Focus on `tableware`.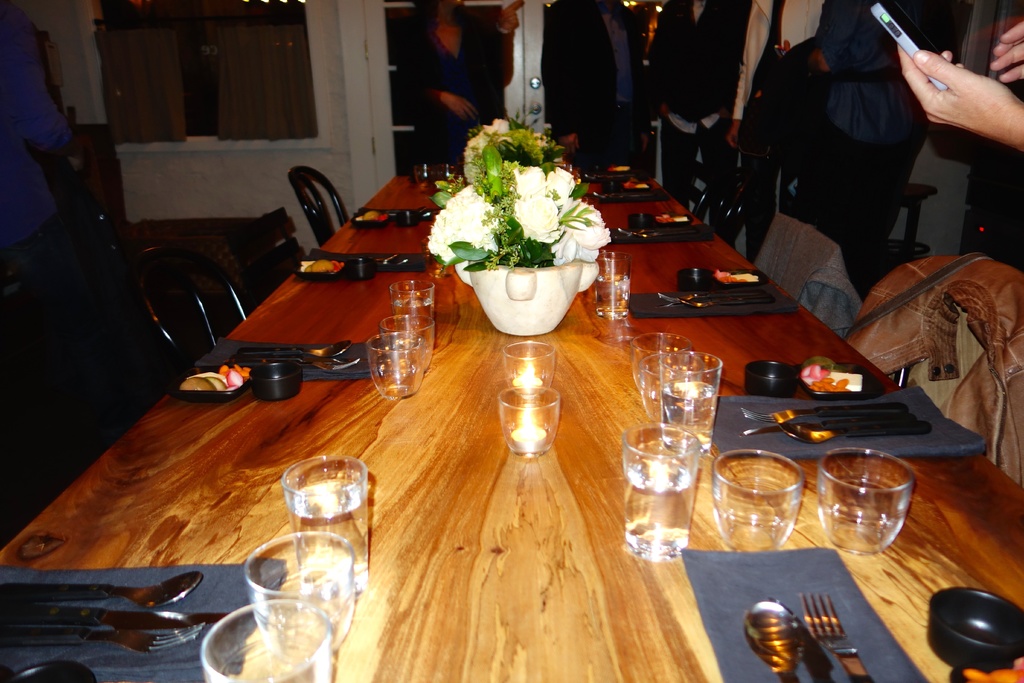
Focused at locate(623, 424, 703, 563).
